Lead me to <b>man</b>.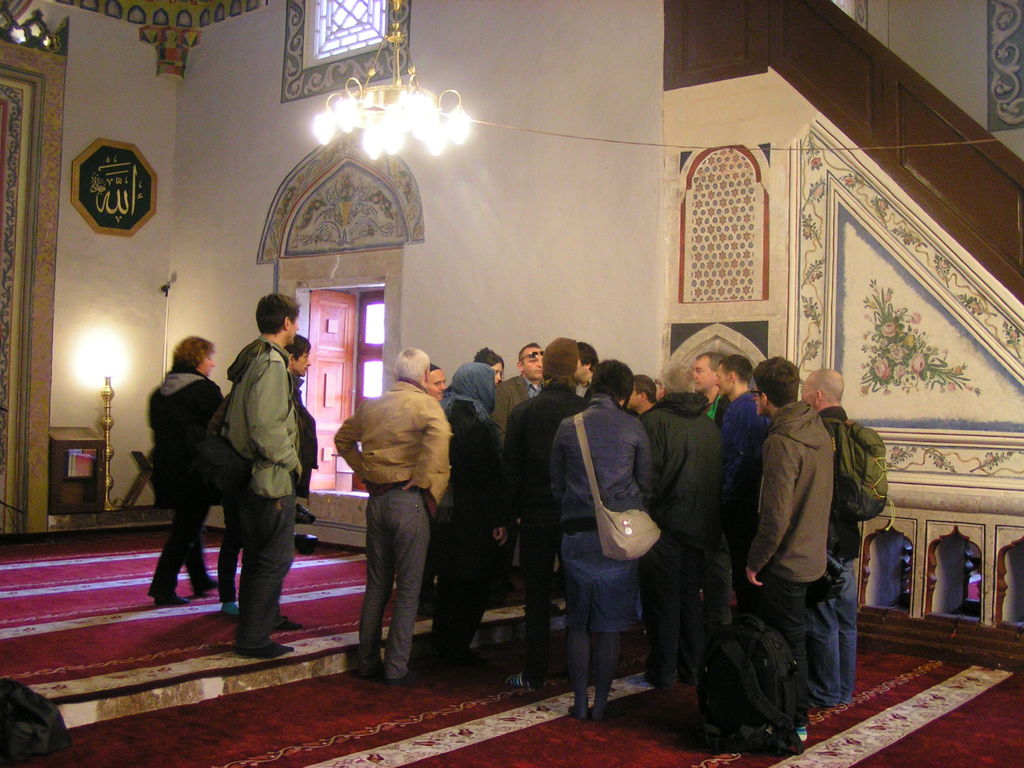
Lead to bbox=[575, 339, 599, 395].
